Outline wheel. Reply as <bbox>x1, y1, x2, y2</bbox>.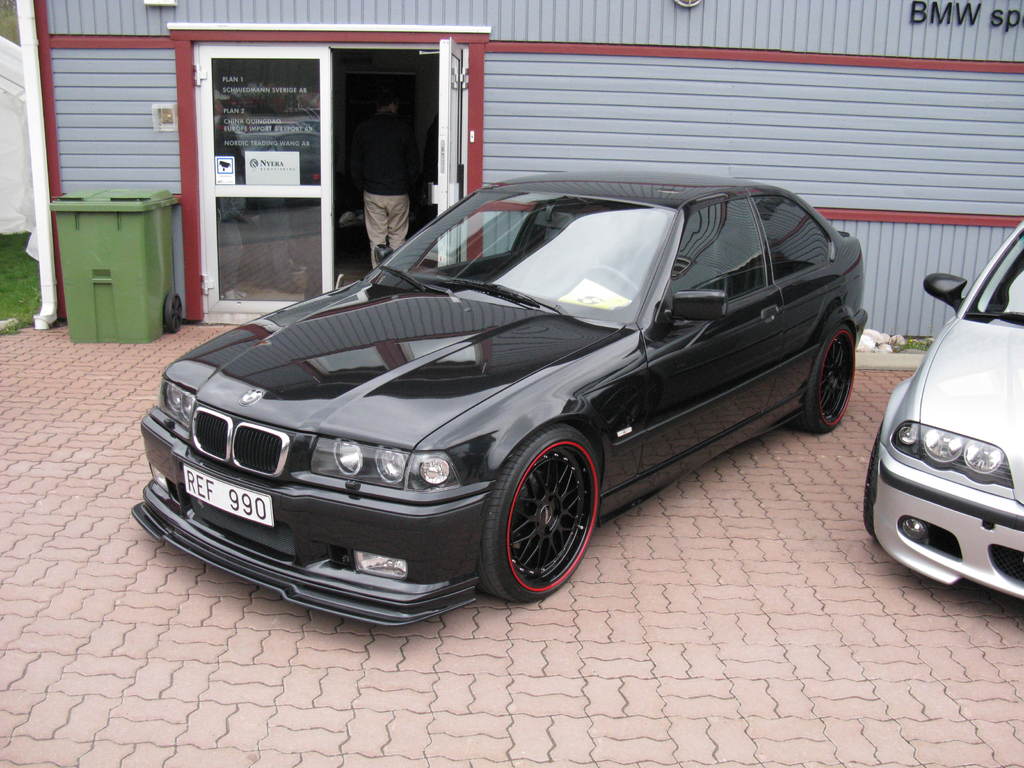
<bbox>487, 451, 605, 598</bbox>.
